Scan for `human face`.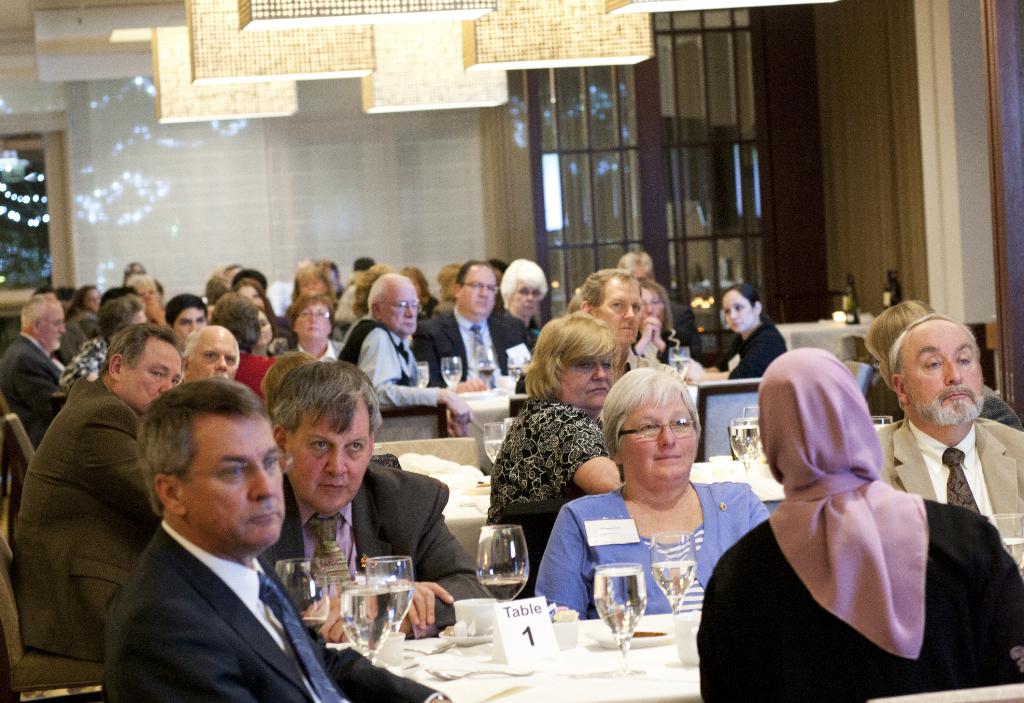
Scan result: (x1=40, y1=293, x2=63, y2=348).
